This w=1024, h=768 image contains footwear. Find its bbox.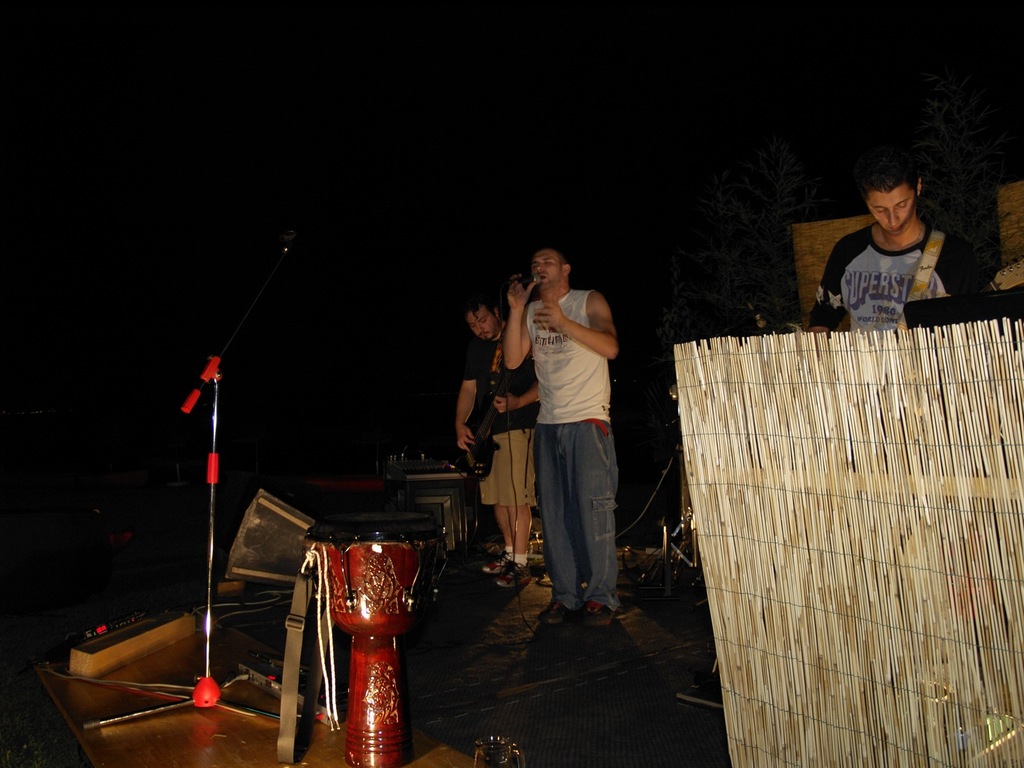
<bbox>500, 561, 529, 582</bbox>.
